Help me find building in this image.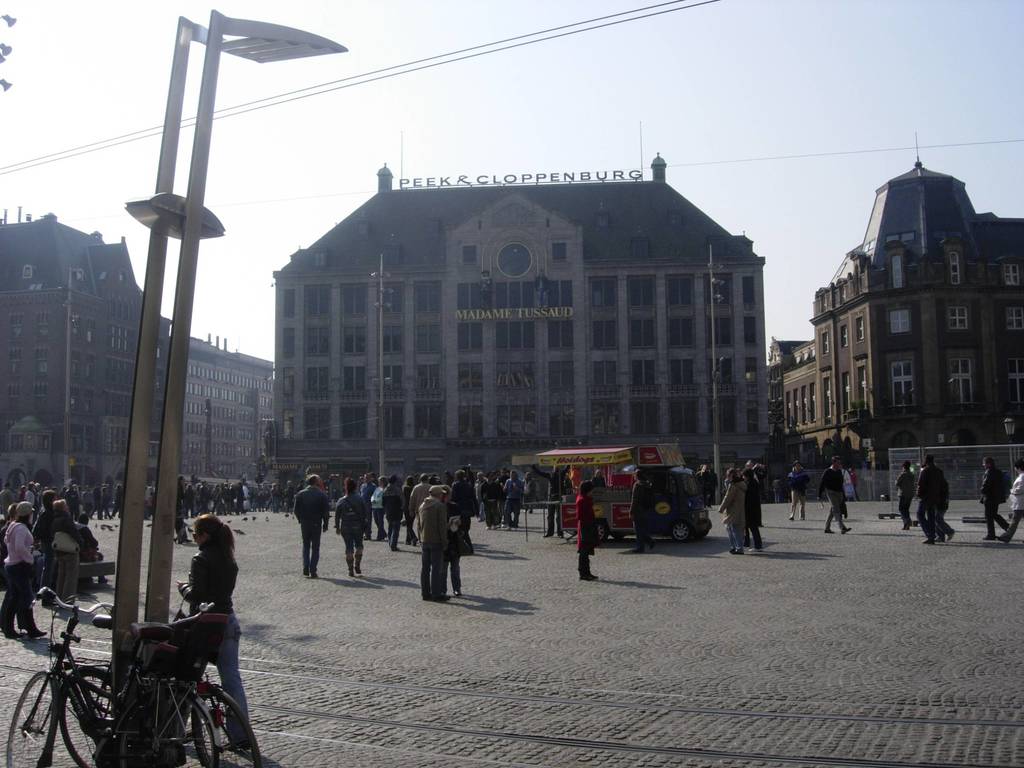
Found it: l=243, t=143, r=801, b=487.
